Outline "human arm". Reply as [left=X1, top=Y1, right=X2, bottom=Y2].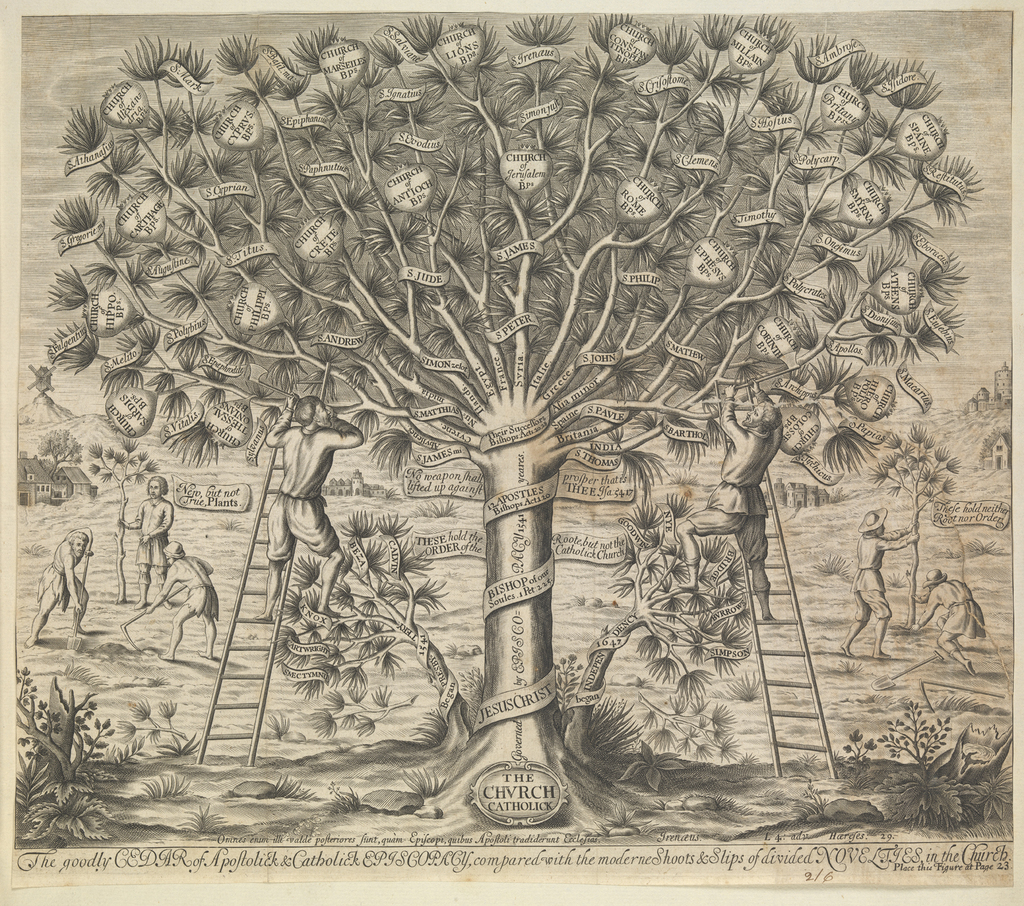
[left=876, top=521, right=922, bottom=554].
